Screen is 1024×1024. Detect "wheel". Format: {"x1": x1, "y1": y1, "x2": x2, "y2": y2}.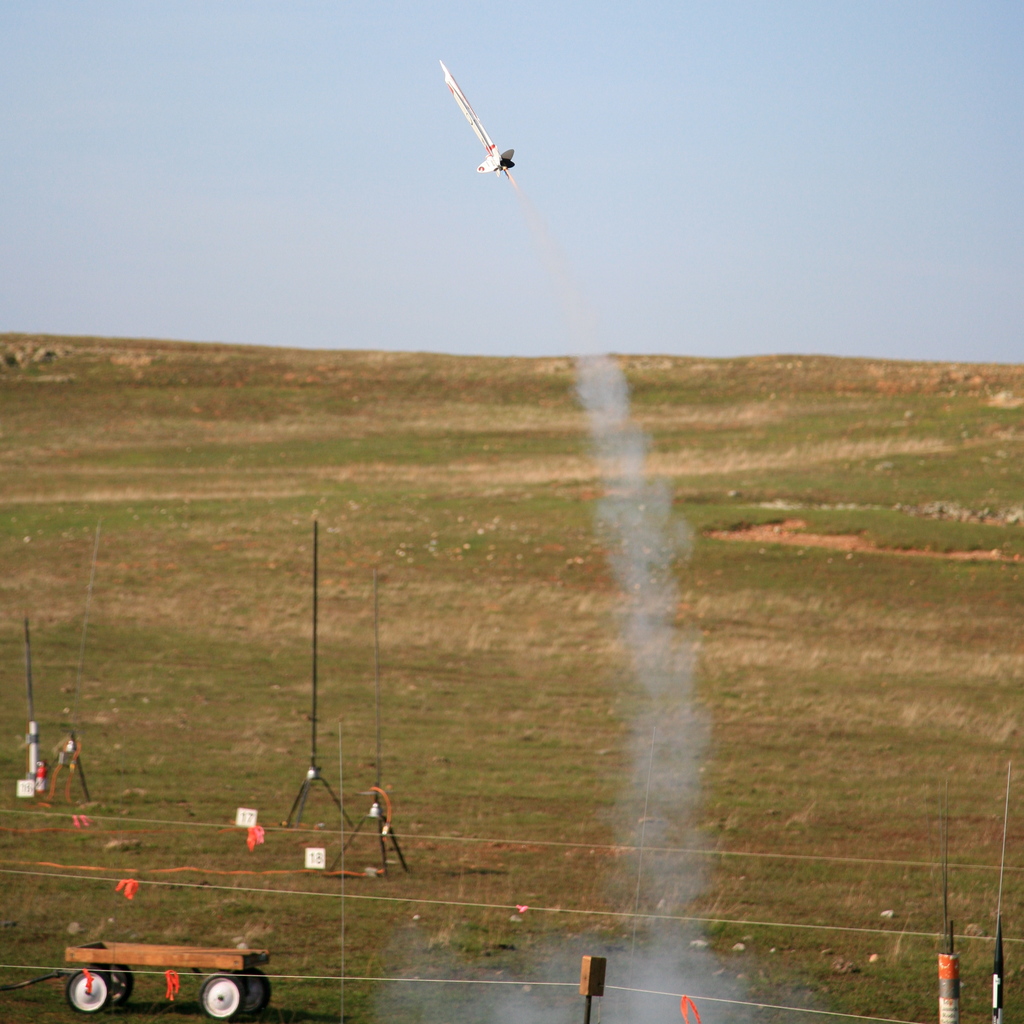
{"x1": 243, "y1": 965, "x2": 270, "y2": 1011}.
